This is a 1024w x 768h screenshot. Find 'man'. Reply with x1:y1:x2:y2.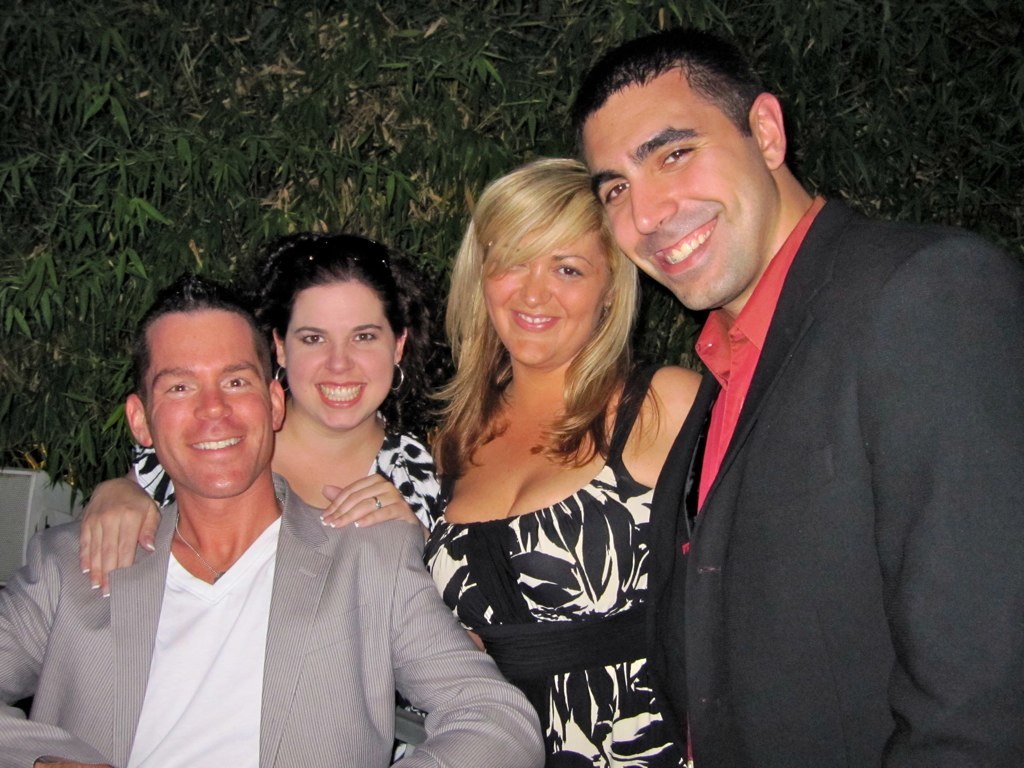
0:272:541:767.
